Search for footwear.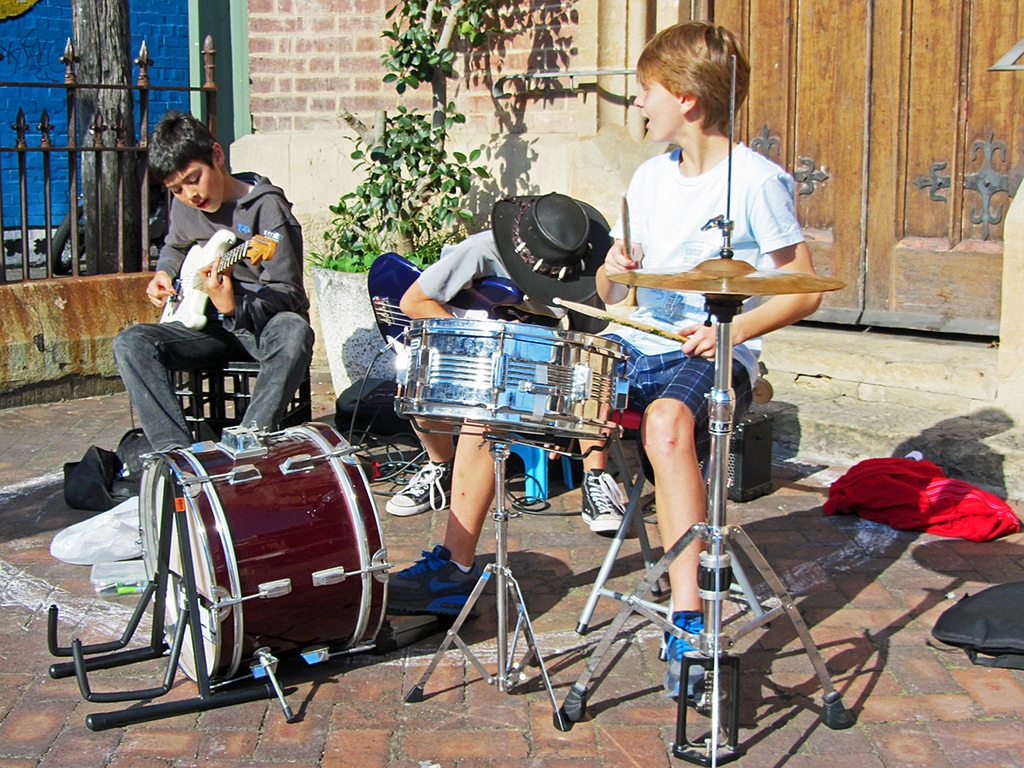
Found at bbox(382, 544, 480, 621).
